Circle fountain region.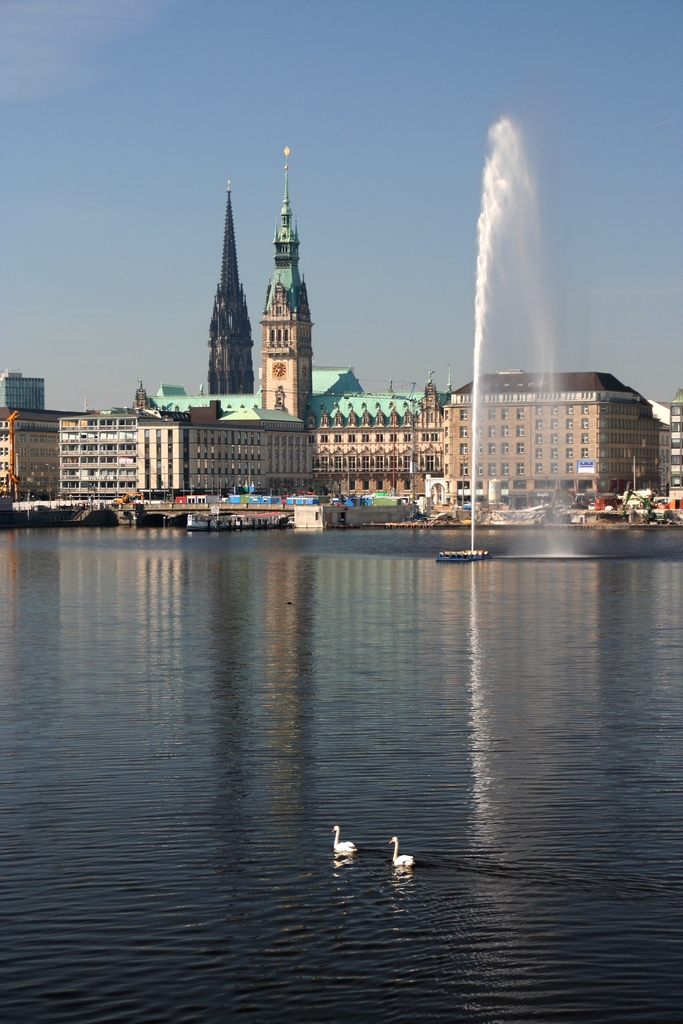
Region: box=[435, 104, 563, 568].
